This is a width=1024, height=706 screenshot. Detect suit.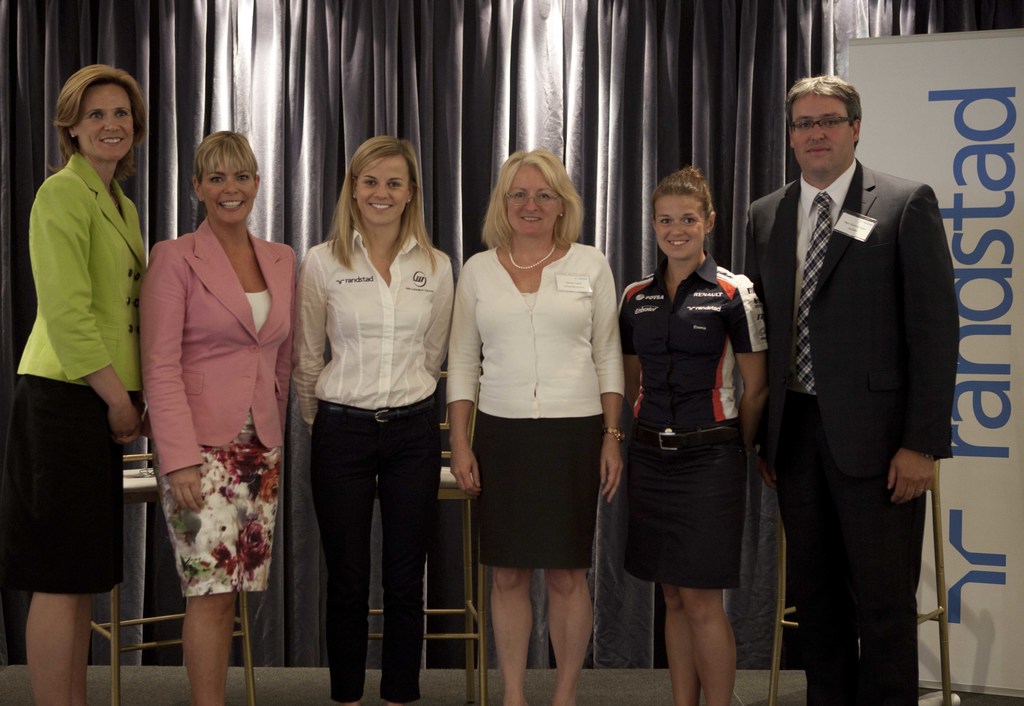
locate(751, 72, 957, 691).
